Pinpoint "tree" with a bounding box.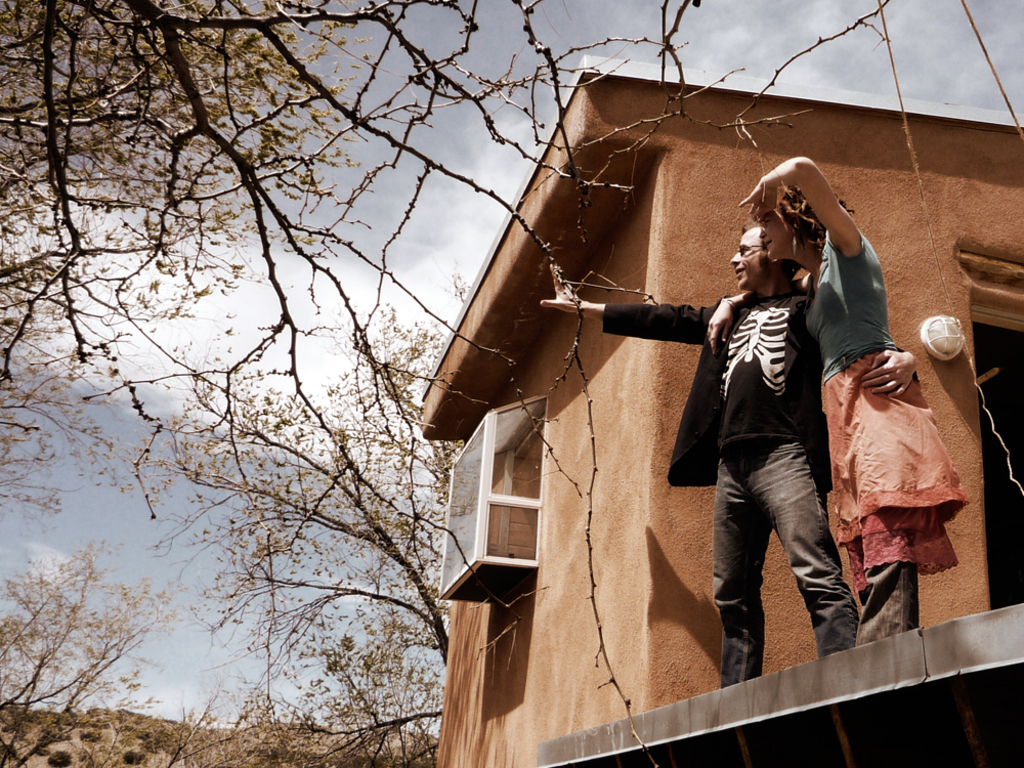
0,516,187,767.
